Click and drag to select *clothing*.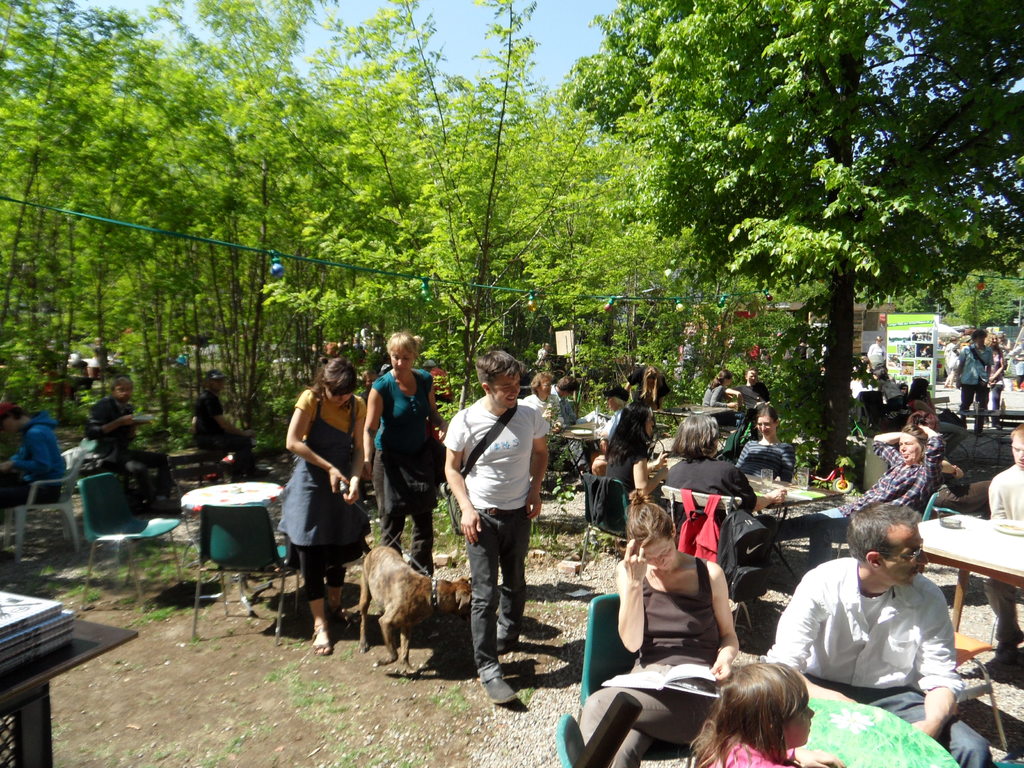
Selection: (599,403,627,449).
